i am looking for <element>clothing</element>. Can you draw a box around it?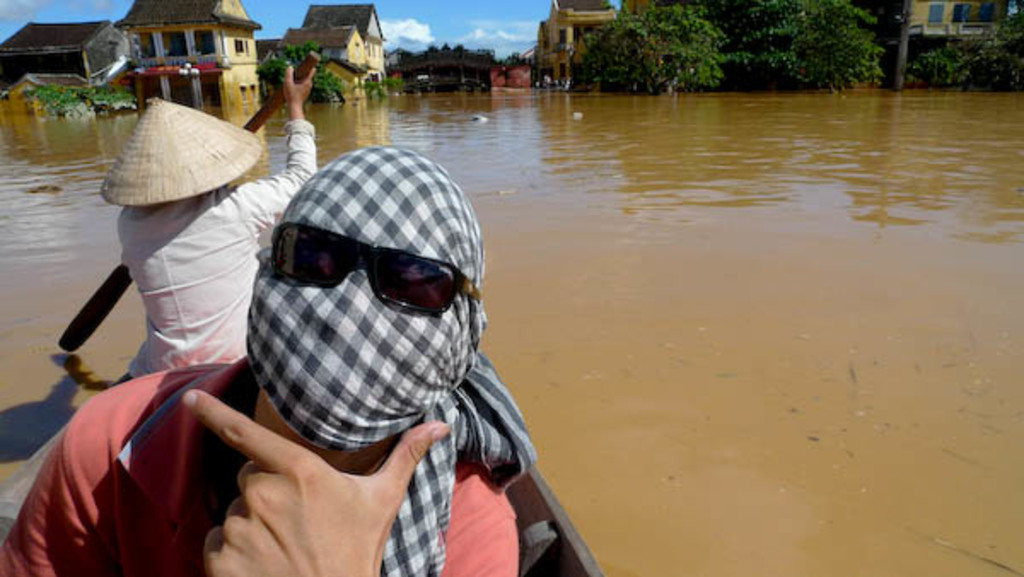
Sure, the bounding box is crop(0, 360, 522, 575).
